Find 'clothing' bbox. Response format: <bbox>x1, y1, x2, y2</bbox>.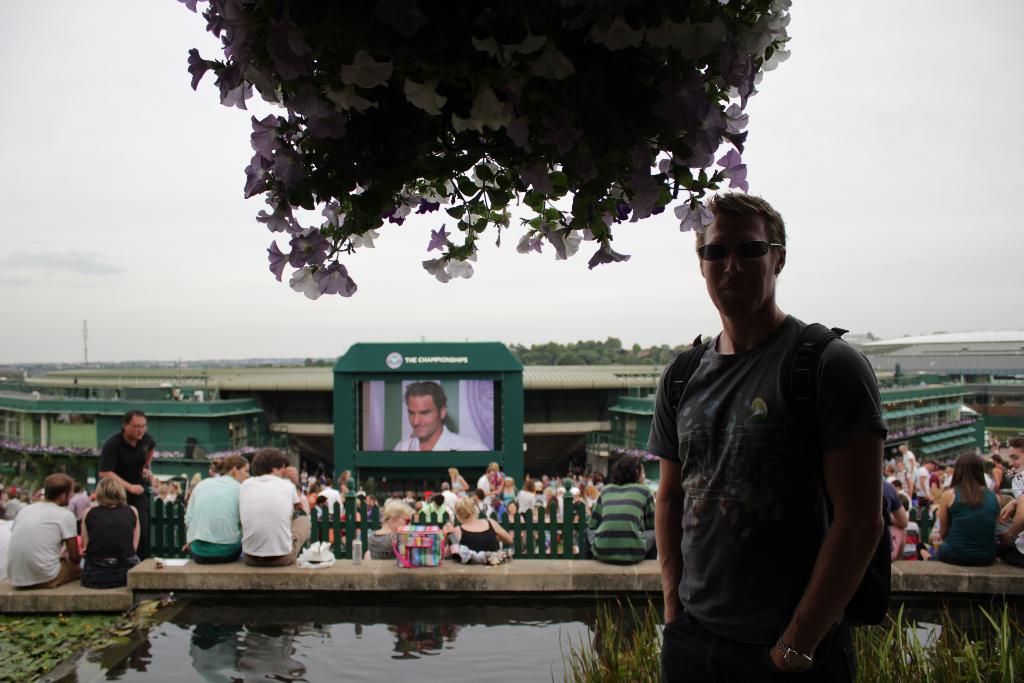
<bbox>476, 477, 489, 494</bbox>.
